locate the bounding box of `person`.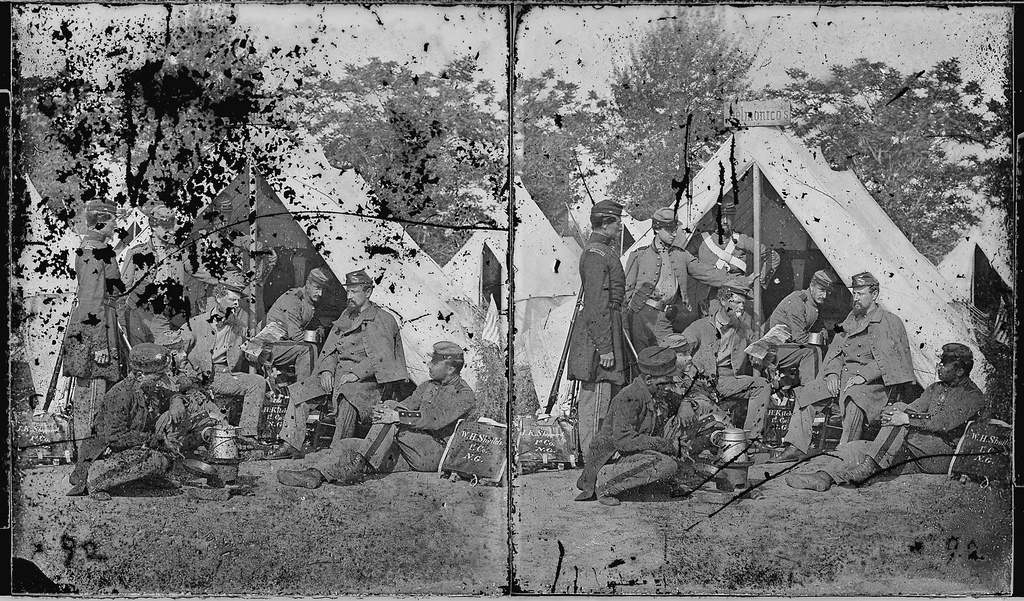
Bounding box: {"x1": 62, "y1": 339, "x2": 174, "y2": 499}.
